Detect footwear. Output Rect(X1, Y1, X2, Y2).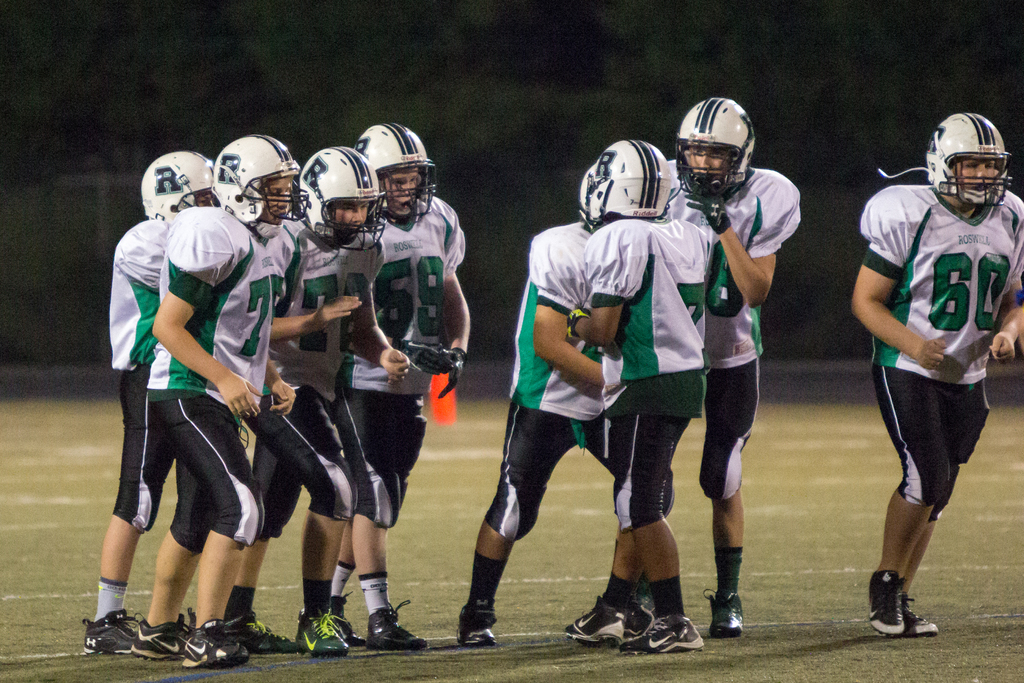
Rect(181, 621, 248, 664).
